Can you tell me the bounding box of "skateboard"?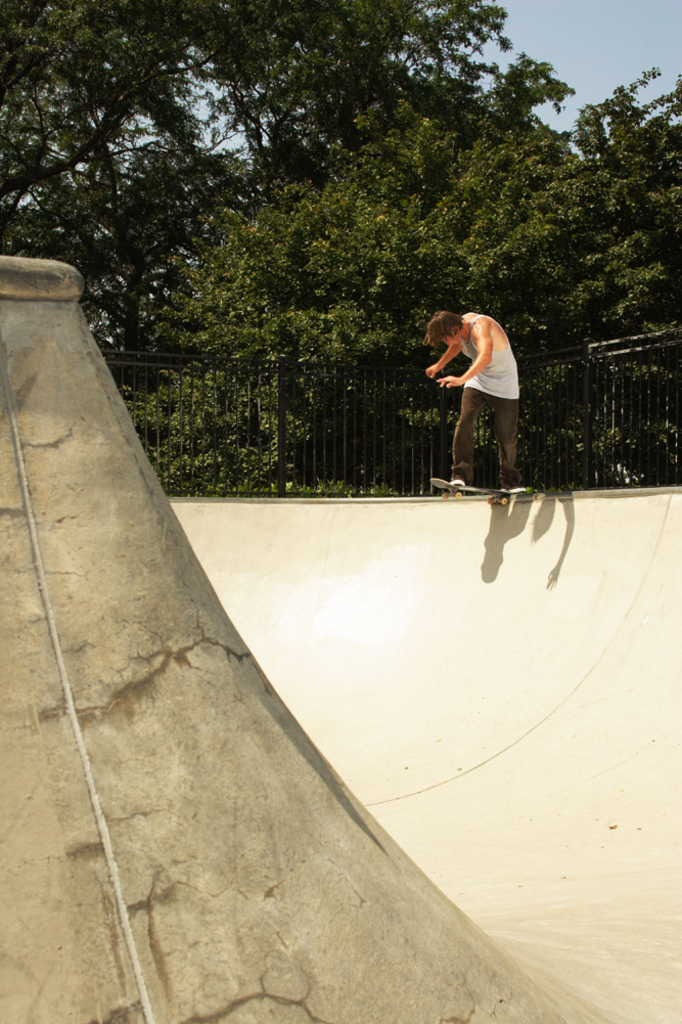
(left=426, top=477, right=538, bottom=507).
